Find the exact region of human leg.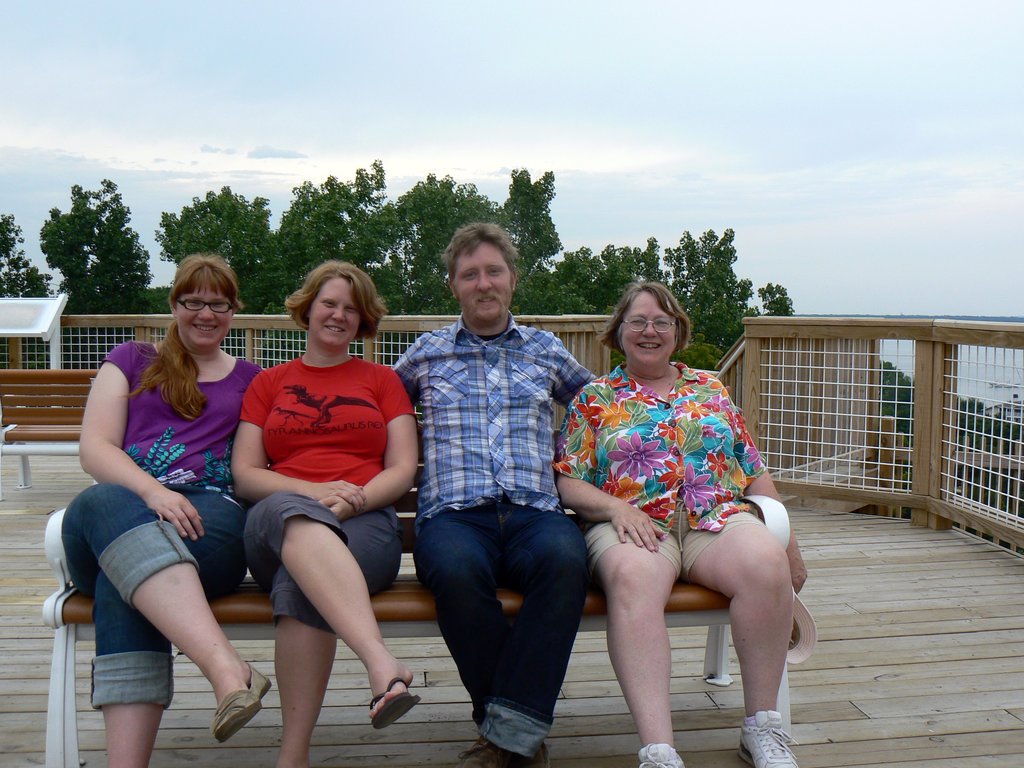
Exact region: bbox=(461, 502, 588, 767).
